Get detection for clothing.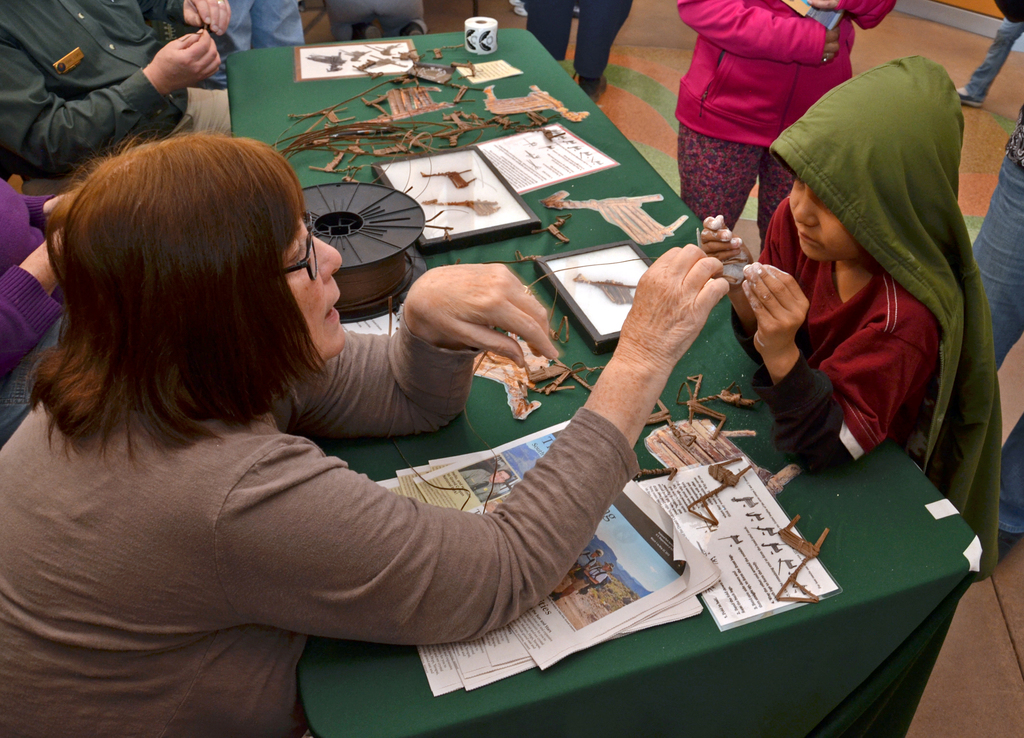
Detection: 220,0,310,47.
